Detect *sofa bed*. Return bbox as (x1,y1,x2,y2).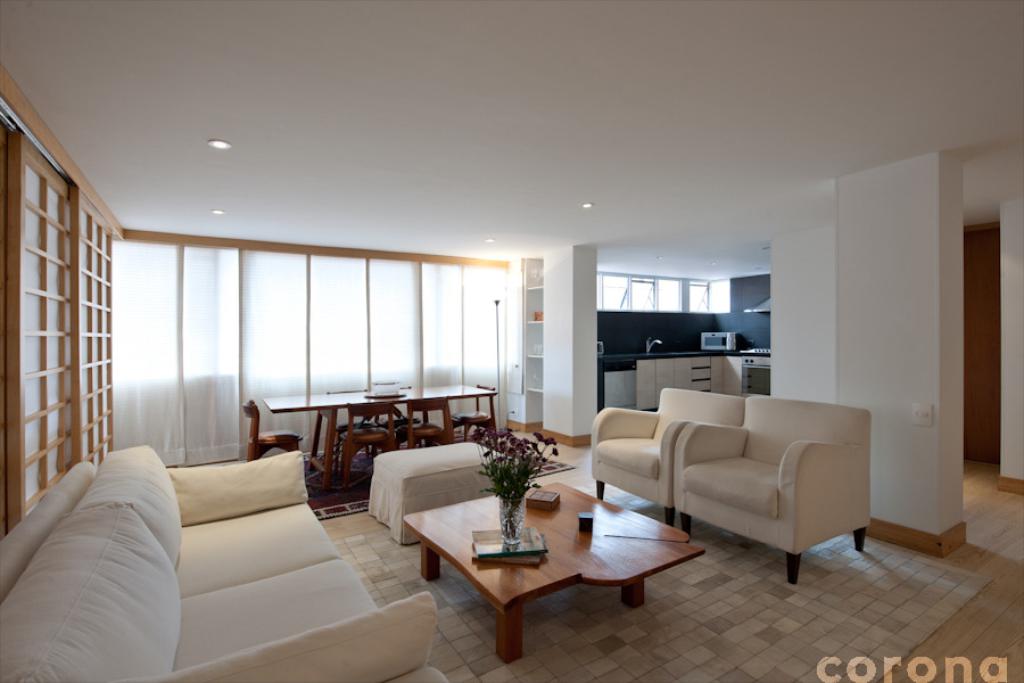
(1,441,439,682).
